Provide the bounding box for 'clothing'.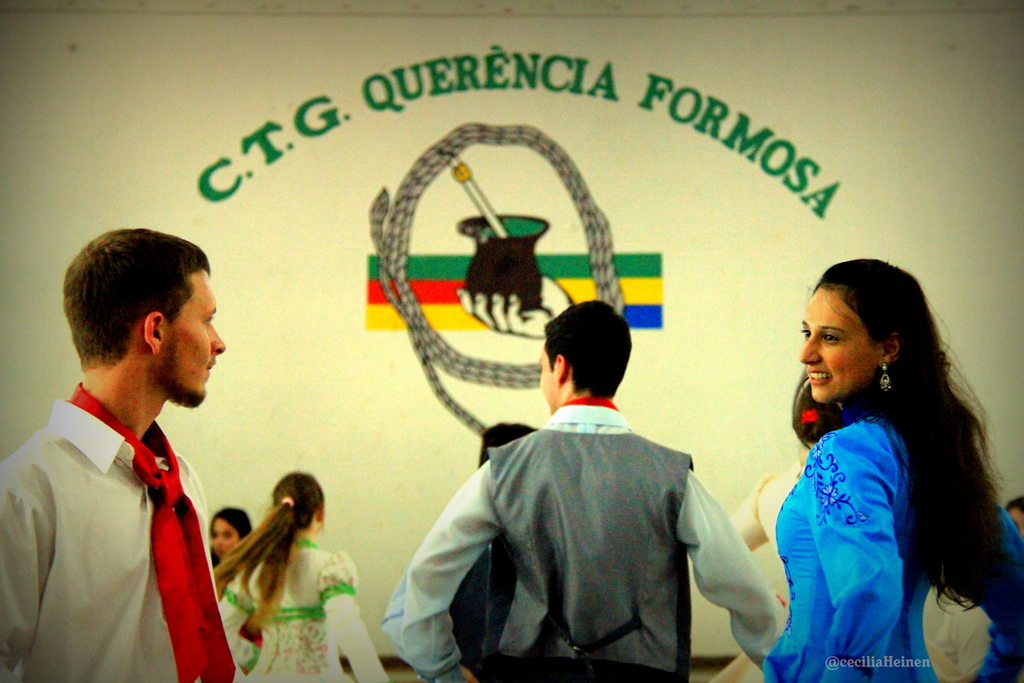
[710, 445, 973, 682].
